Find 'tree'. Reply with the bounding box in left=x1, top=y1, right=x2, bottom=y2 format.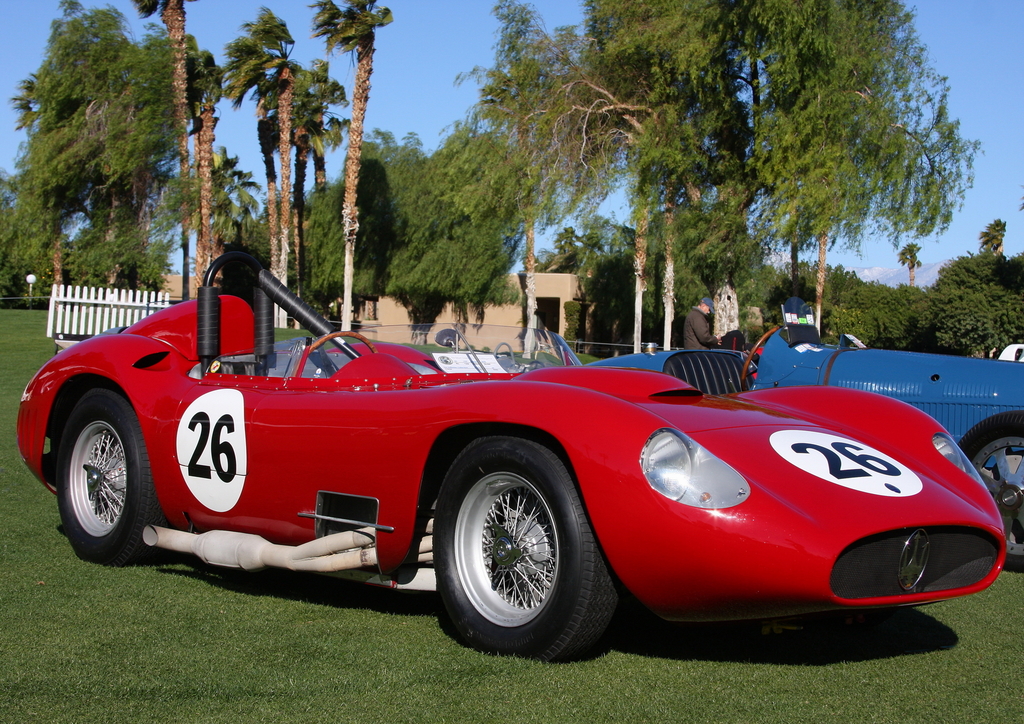
left=260, top=61, right=340, bottom=286.
